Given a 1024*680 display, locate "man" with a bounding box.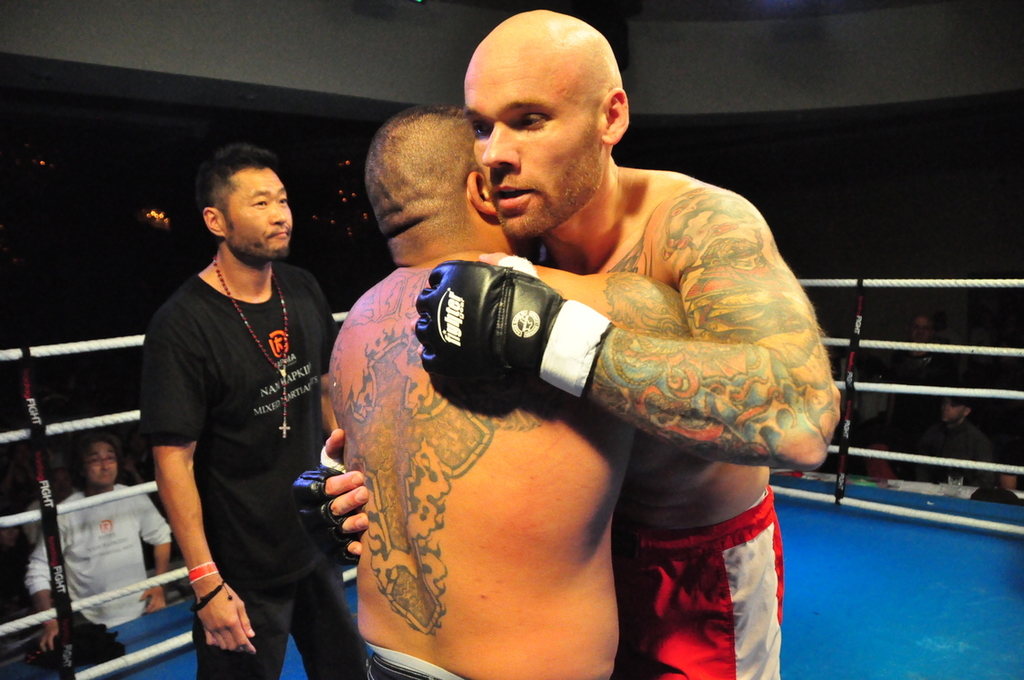
Located: {"left": 133, "top": 141, "right": 378, "bottom": 679}.
